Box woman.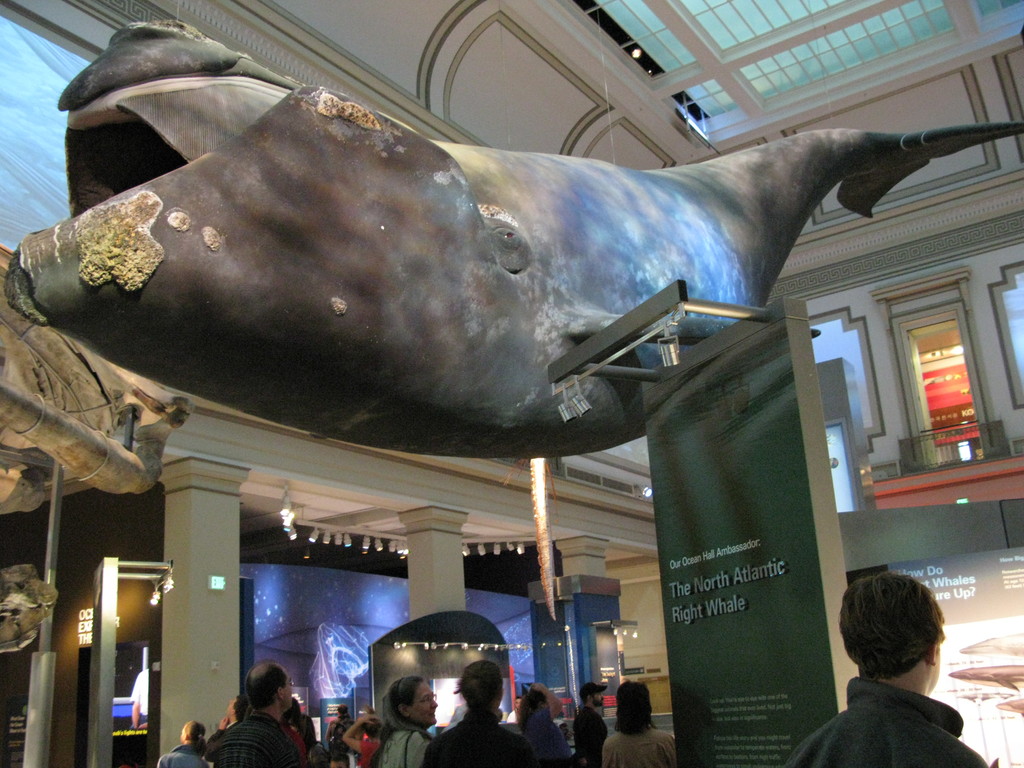
368,673,436,767.
